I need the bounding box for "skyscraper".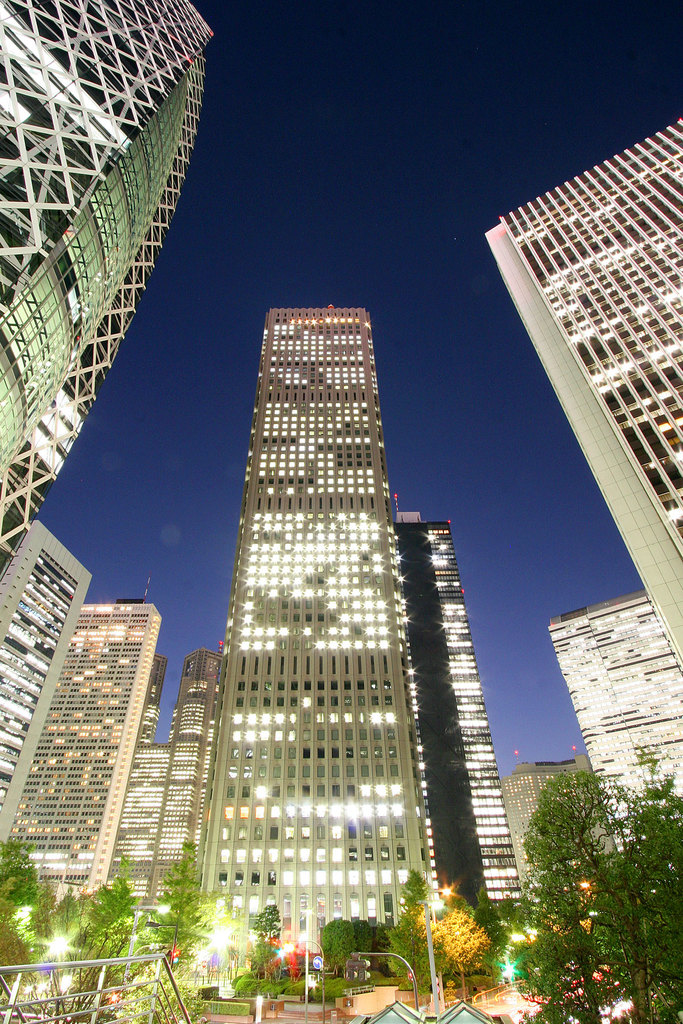
Here it is: crop(1, 584, 158, 900).
